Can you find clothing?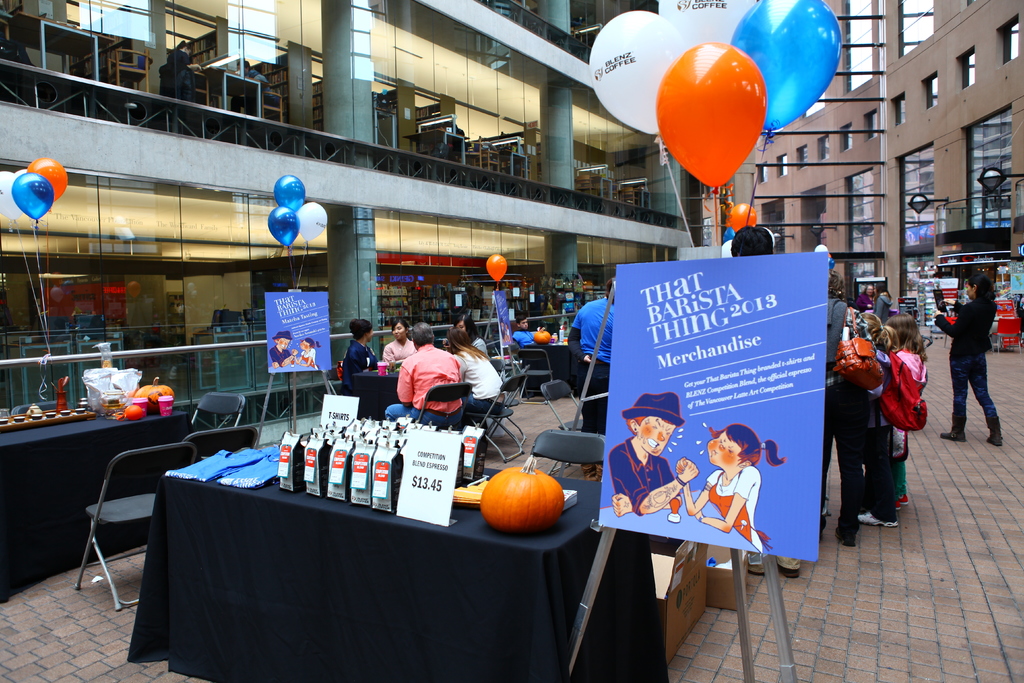
Yes, bounding box: (572,287,615,431).
